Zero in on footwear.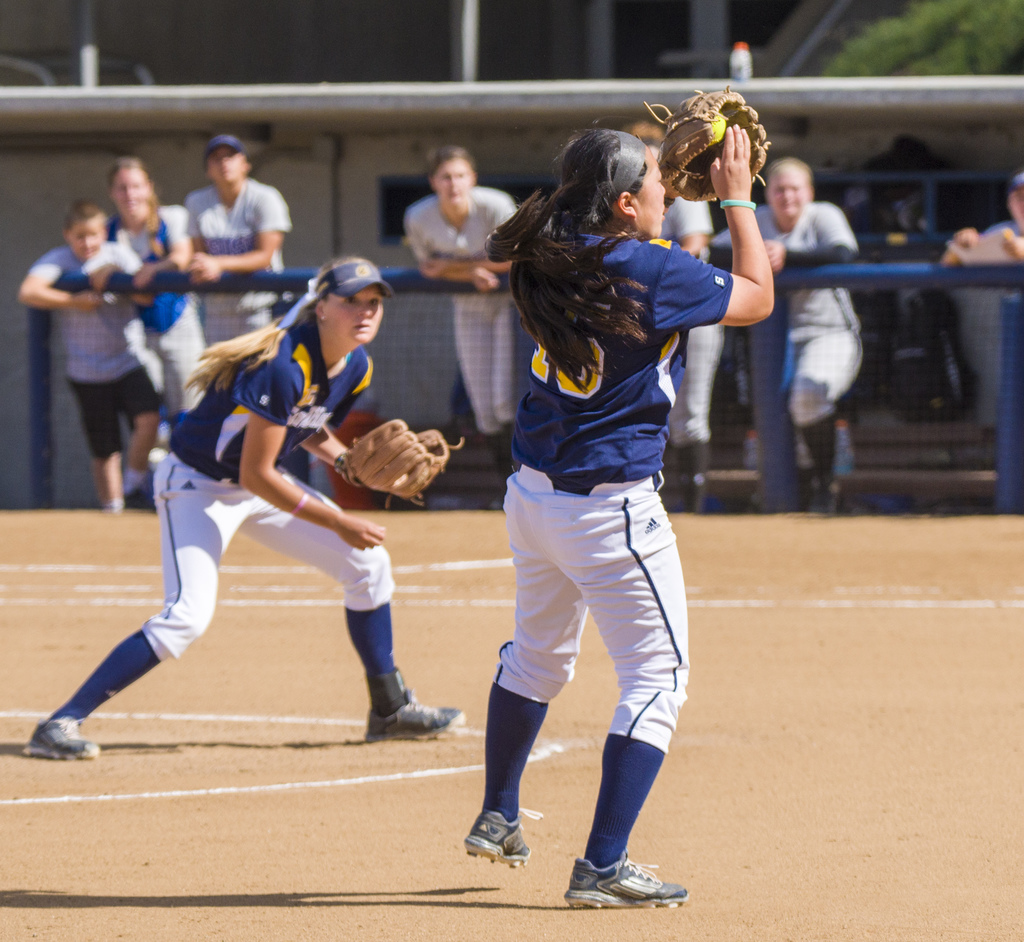
Zeroed in: <region>21, 715, 102, 761</region>.
